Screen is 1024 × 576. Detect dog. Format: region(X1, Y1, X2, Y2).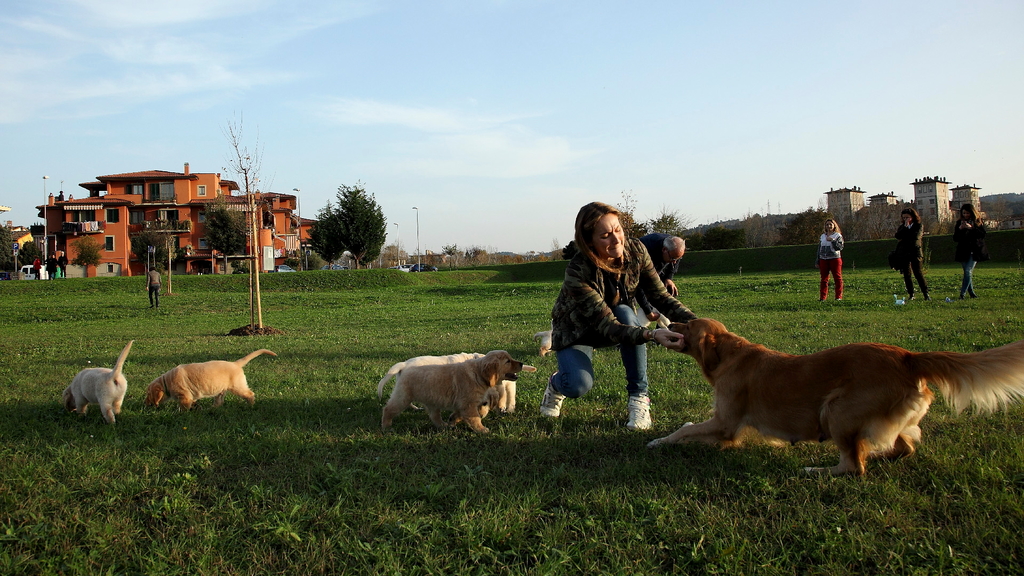
region(381, 351, 521, 437).
